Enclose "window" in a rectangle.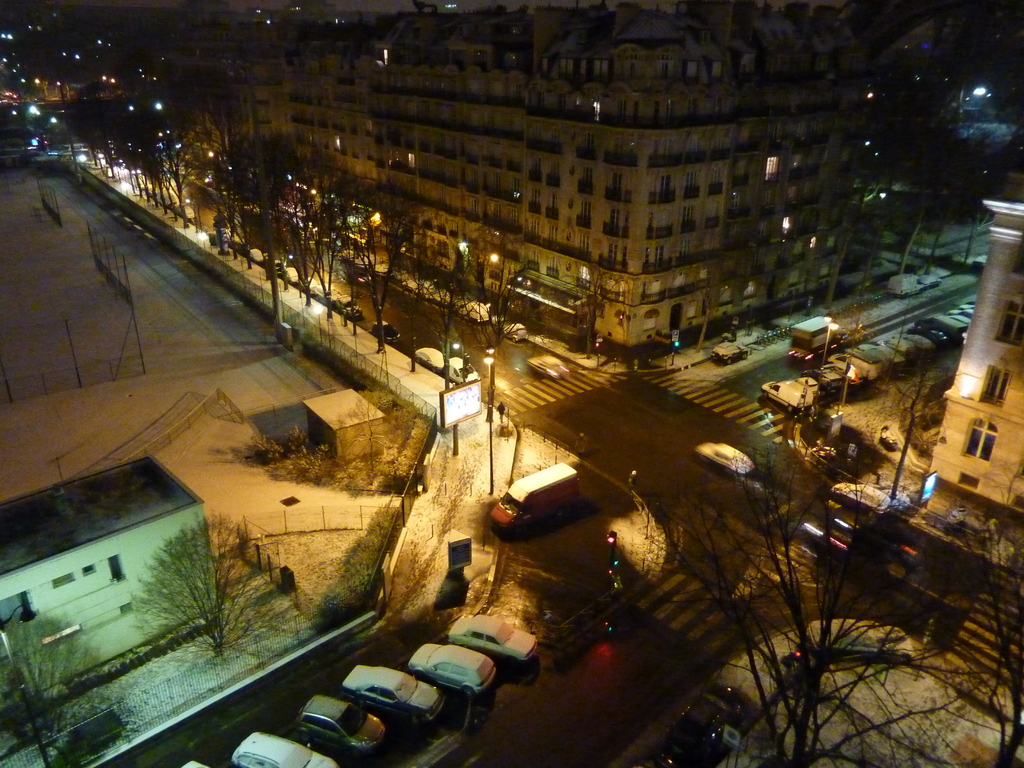
BBox(306, 717, 340, 735).
